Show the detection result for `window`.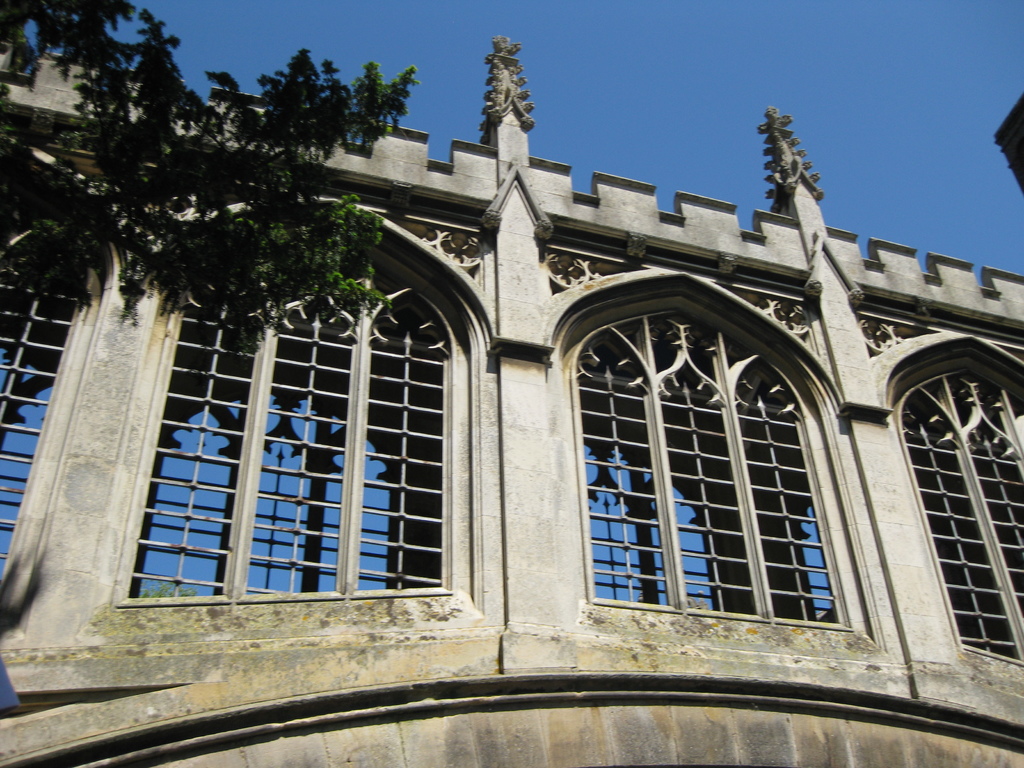
(left=555, top=267, right=855, bottom=642).
